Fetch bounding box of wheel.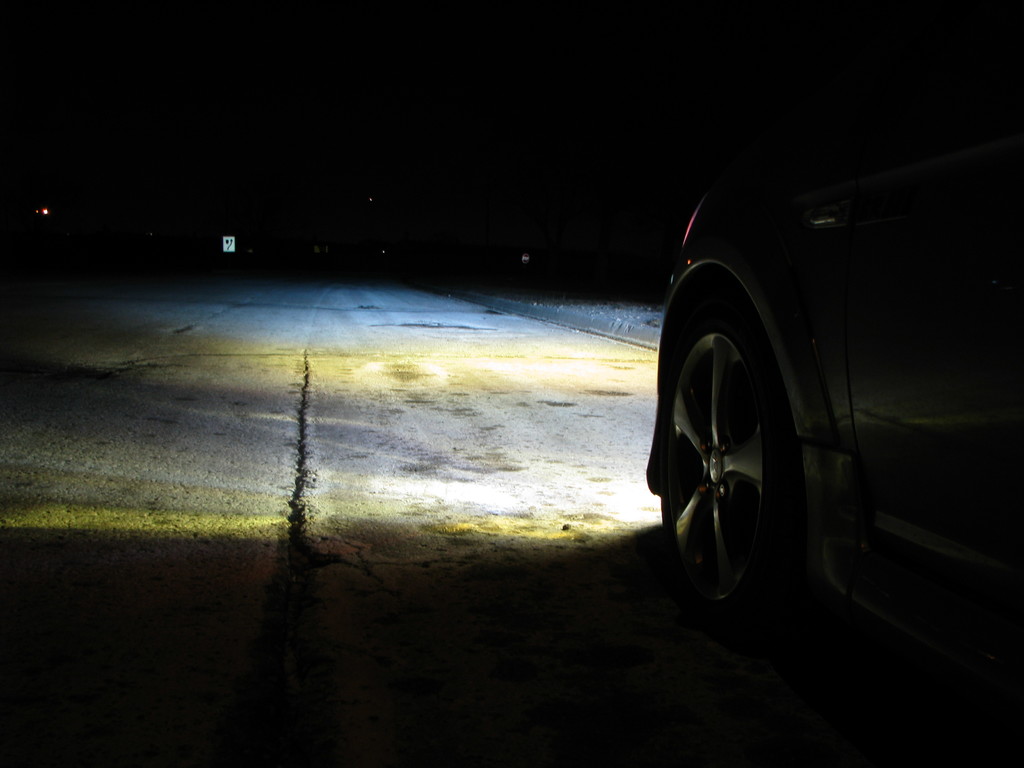
Bbox: {"x1": 653, "y1": 288, "x2": 809, "y2": 645}.
